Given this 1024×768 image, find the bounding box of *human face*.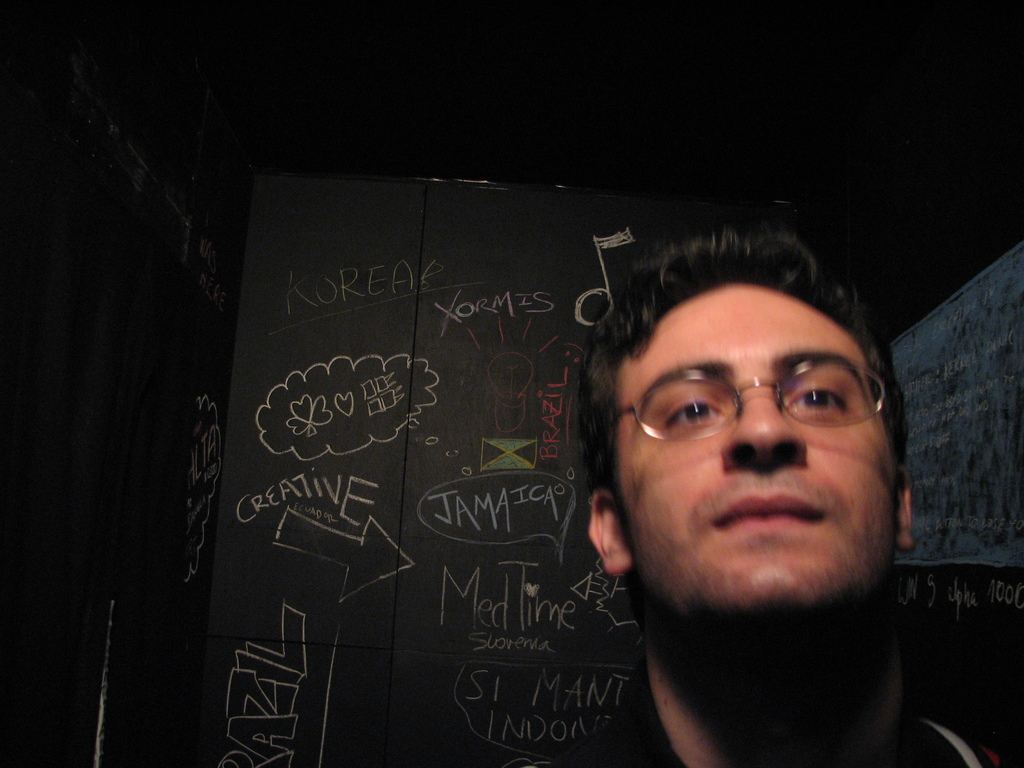
614/281/891/607.
